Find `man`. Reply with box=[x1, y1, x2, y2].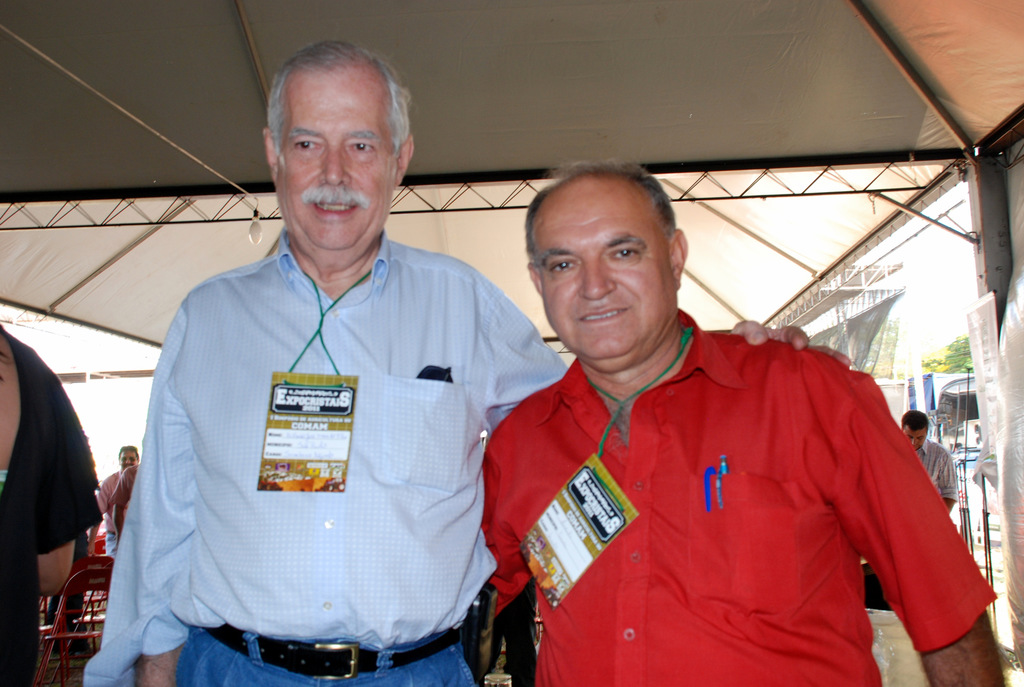
box=[481, 158, 994, 686].
